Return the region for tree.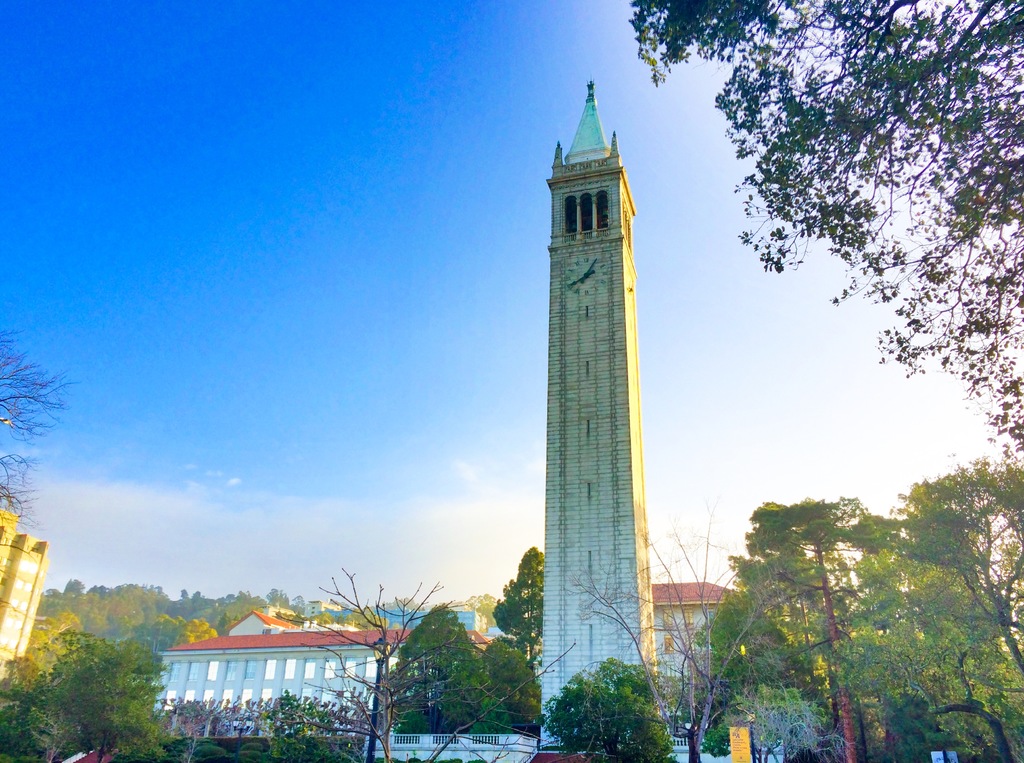
(x1=0, y1=329, x2=76, y2=437).
